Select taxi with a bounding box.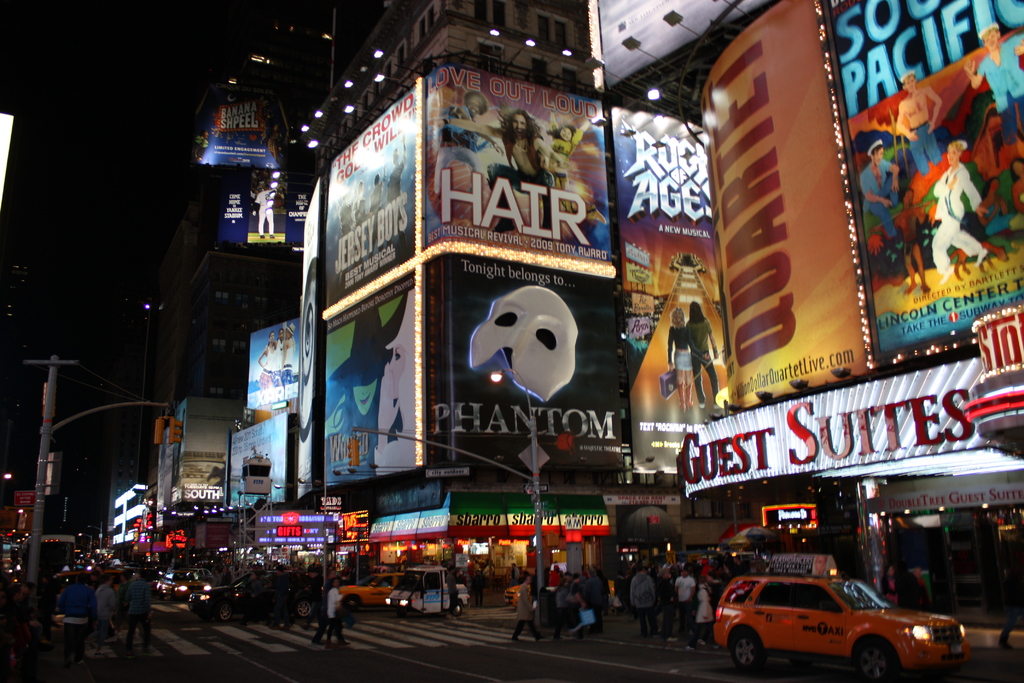
{"left": 152, "top": 568, "right": 209, "bottom": 601}.
